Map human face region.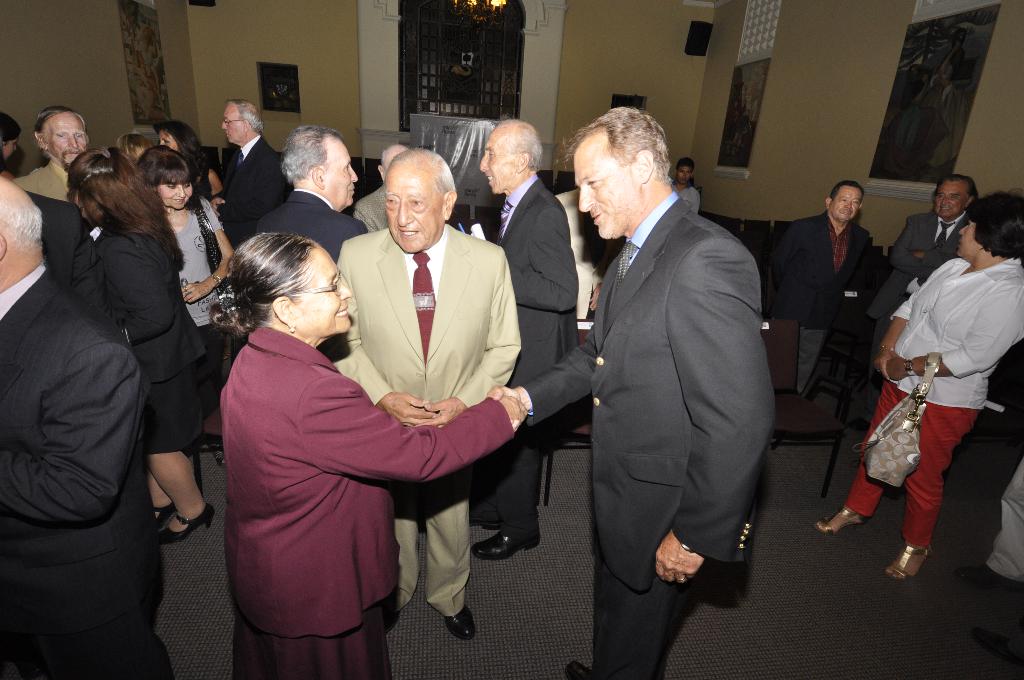
Mapped to 326, 139, 360, 206.
